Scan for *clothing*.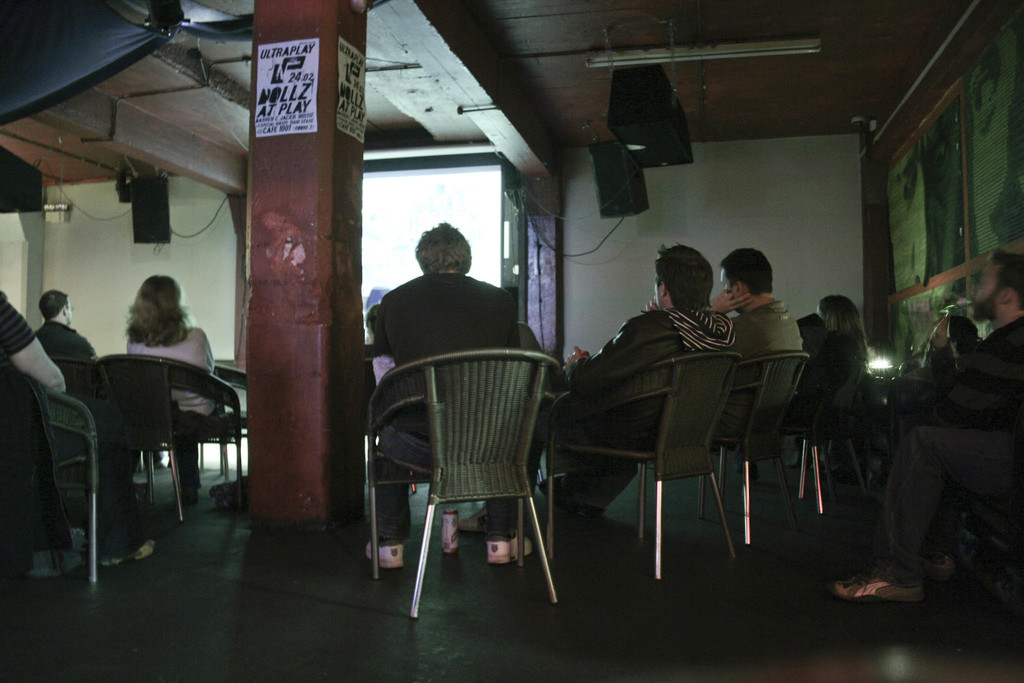
Scan result: 371,264,527,548.
